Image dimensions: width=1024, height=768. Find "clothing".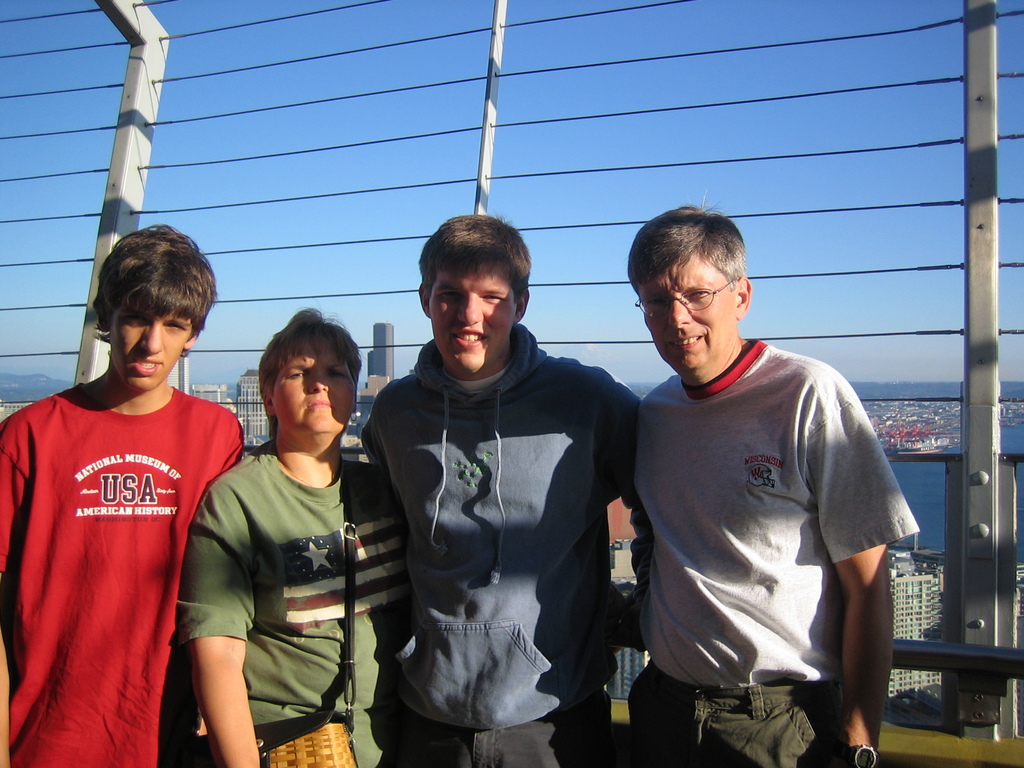
l=21, t=356, r=225, b=726.
